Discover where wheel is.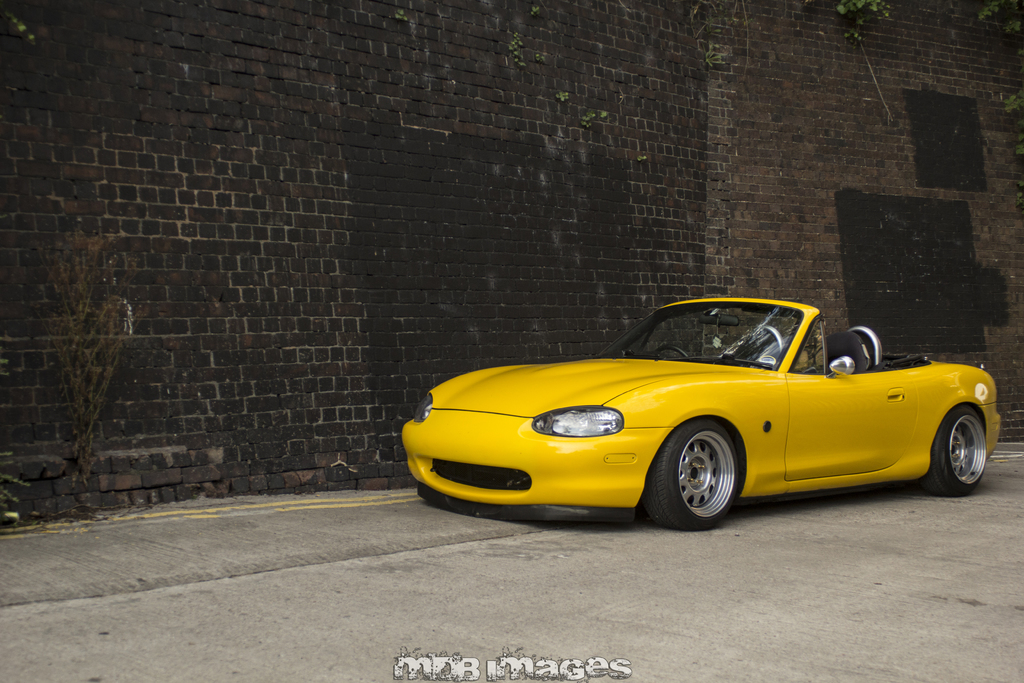
Discovered at locate(659, 423, 762, 525).
